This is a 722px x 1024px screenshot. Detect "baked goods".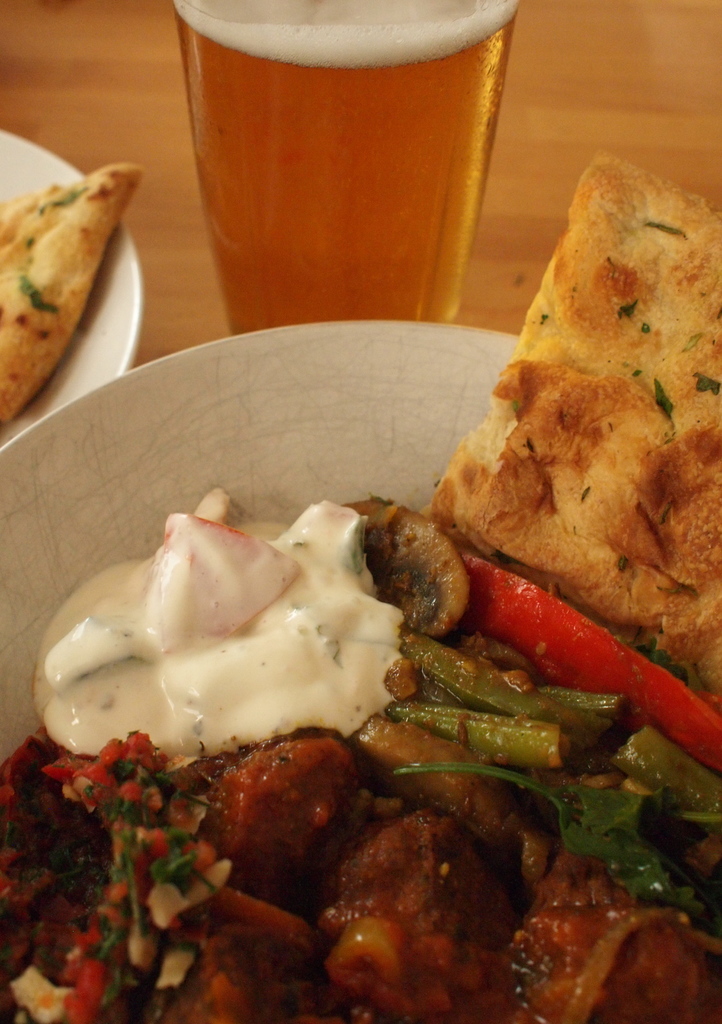
428:148:716:716.
